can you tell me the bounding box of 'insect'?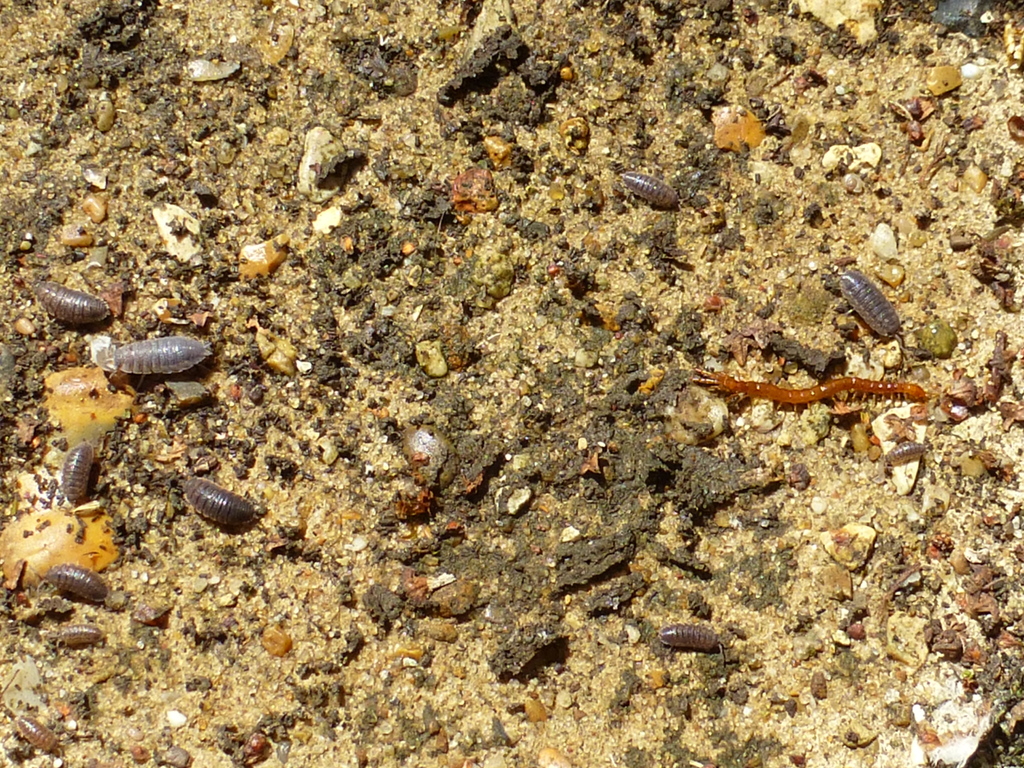
crop(844, 260, 900, 340).
